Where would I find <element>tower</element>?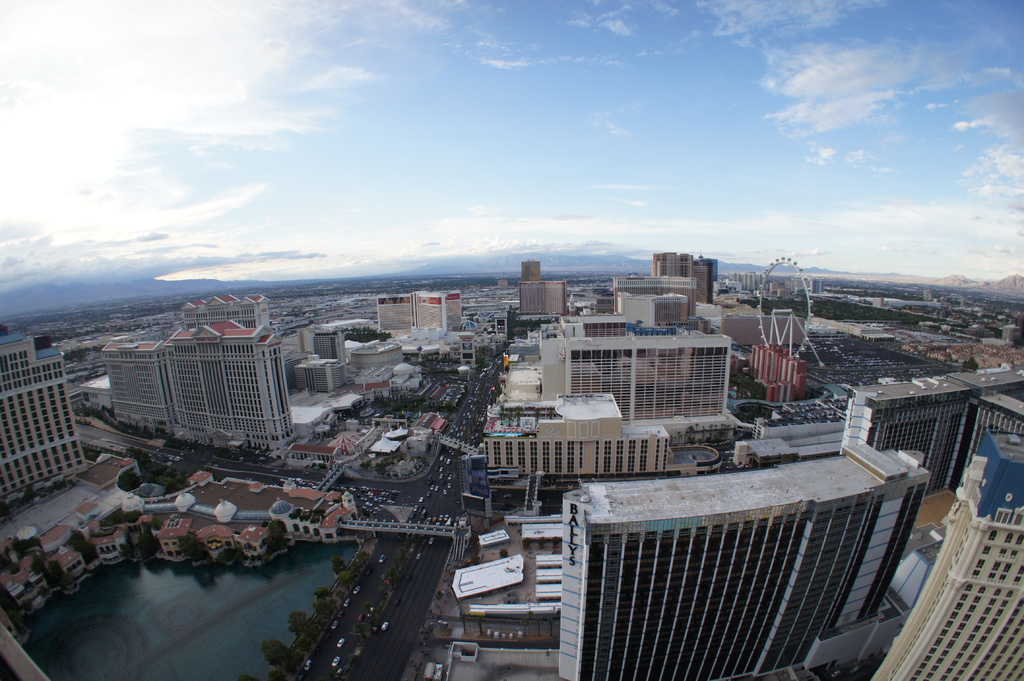
At box=[550, 444, 924, 680].
